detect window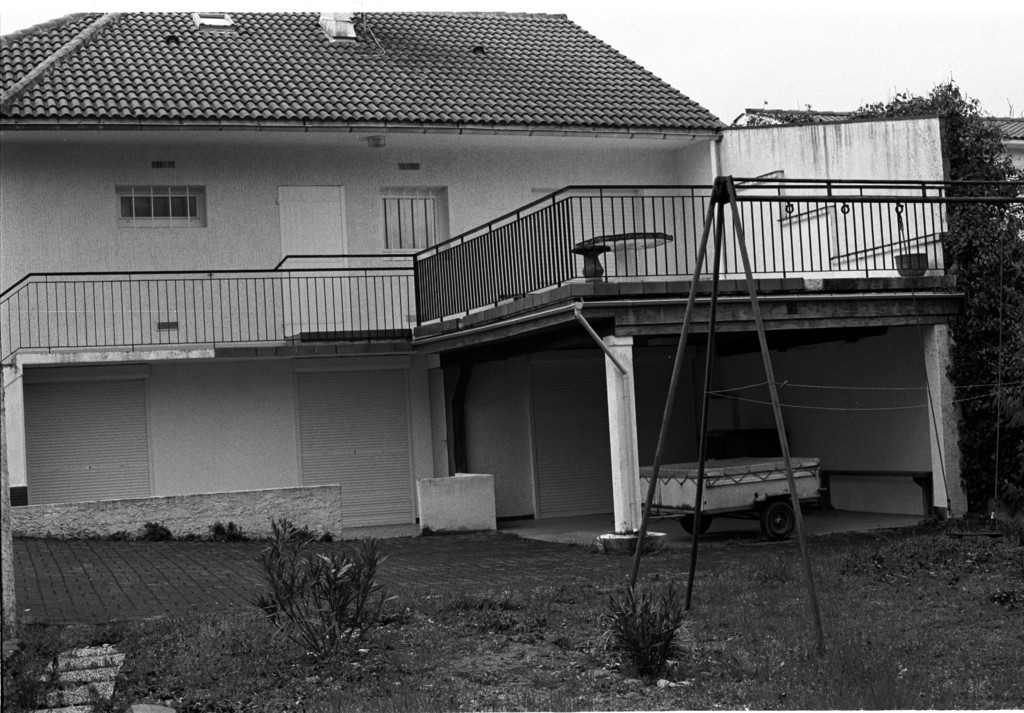
box=[120, 184, 203, 225]
